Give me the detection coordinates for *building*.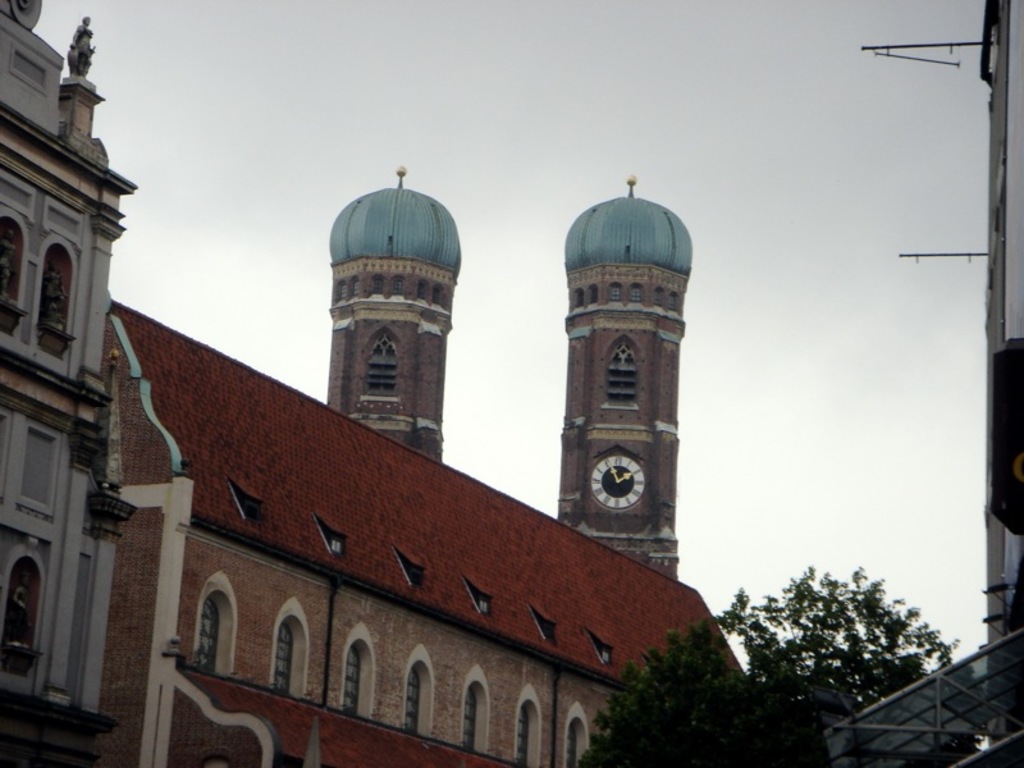
[826,0,1023,767].
